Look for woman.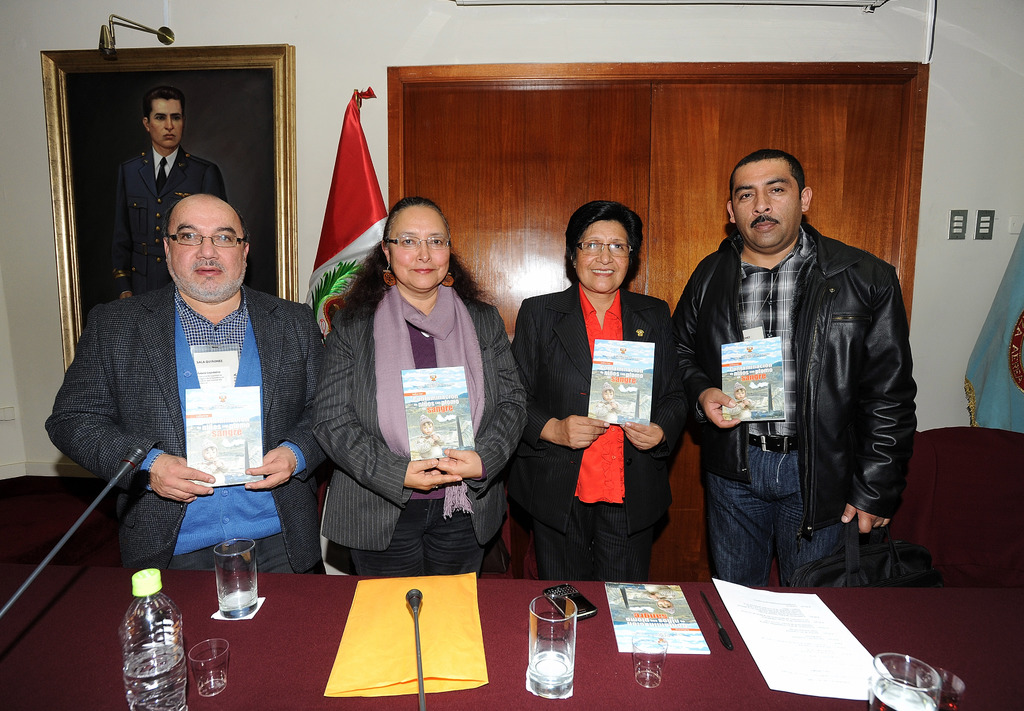
Found: BBox(303, 193, 537, 575).
